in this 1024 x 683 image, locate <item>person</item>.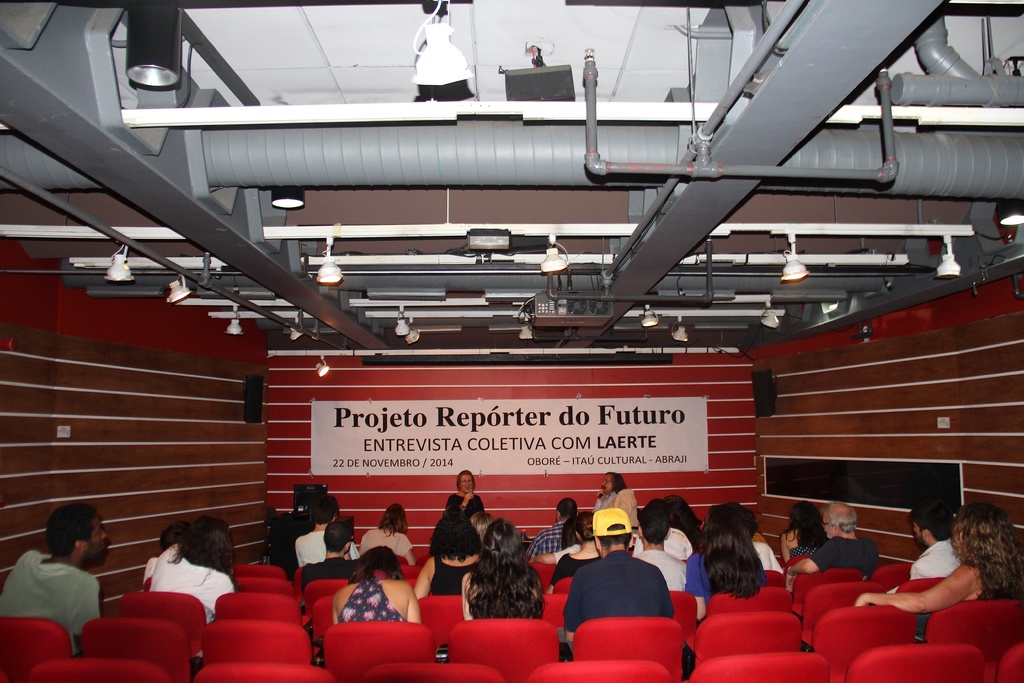
Bounding box: x1=664 y1=492 x2=700 y2=539.
